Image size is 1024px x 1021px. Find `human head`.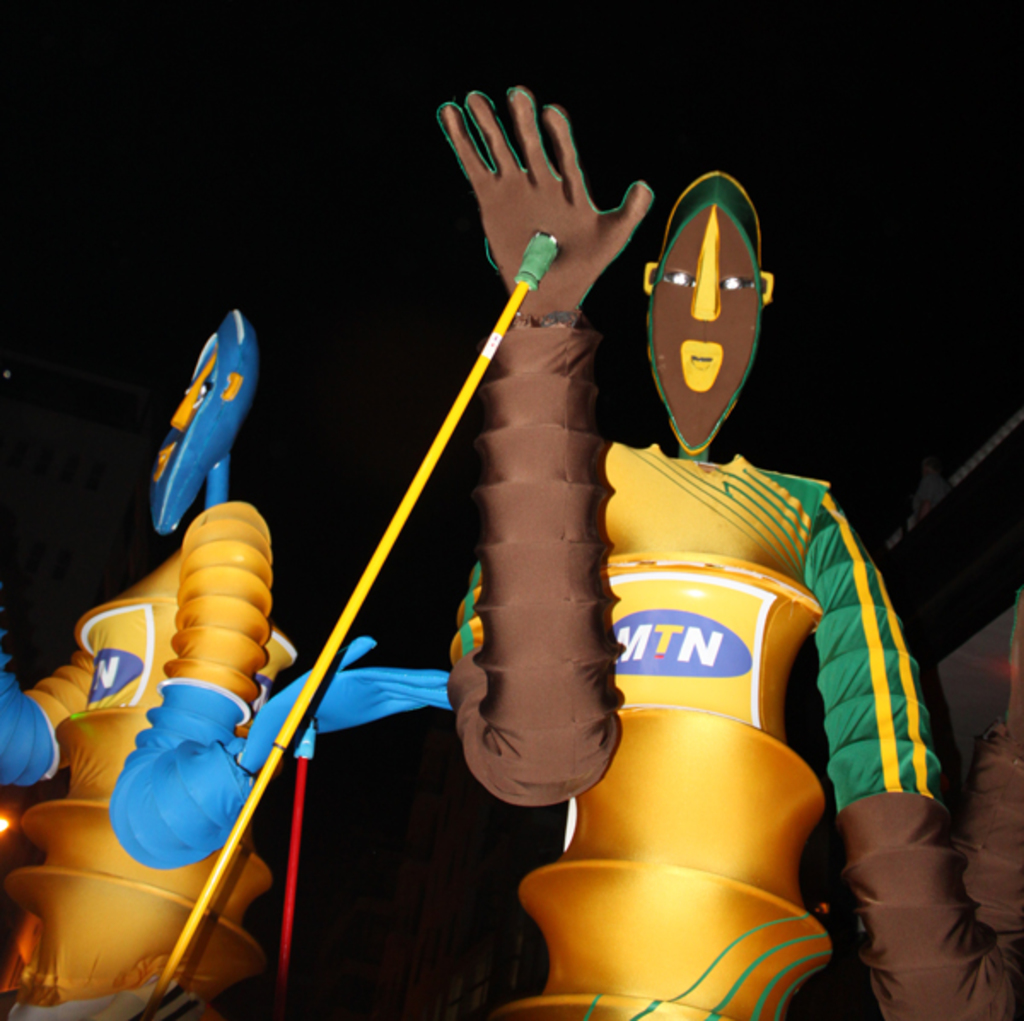
148,306,256,533.
